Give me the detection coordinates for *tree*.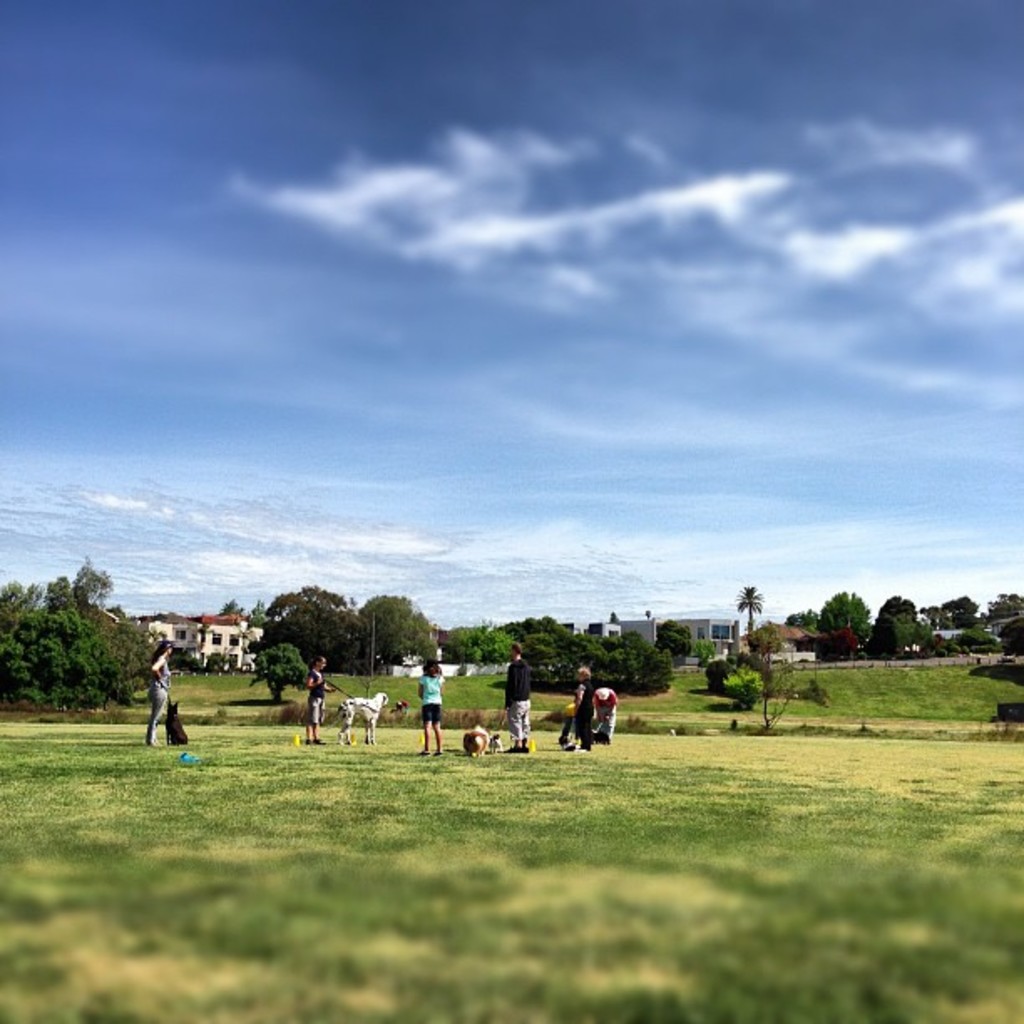
<bbox>218, 594, 243, 617</bbox>.
